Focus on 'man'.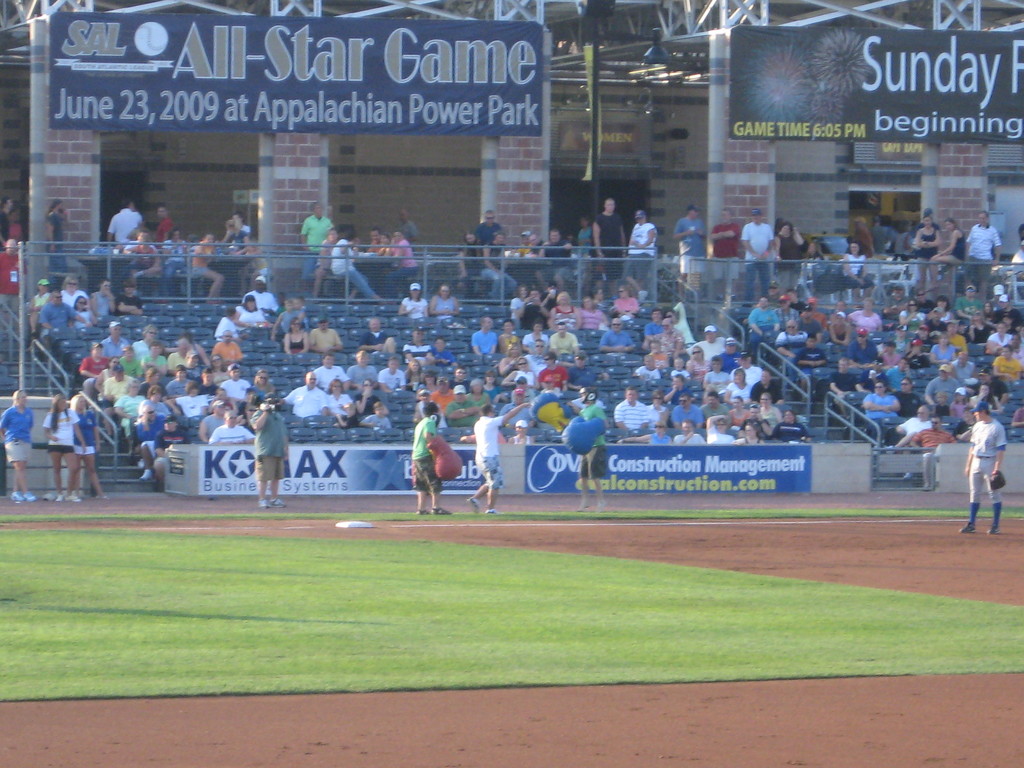
Focused at locate(119, 282, 141, 316).
